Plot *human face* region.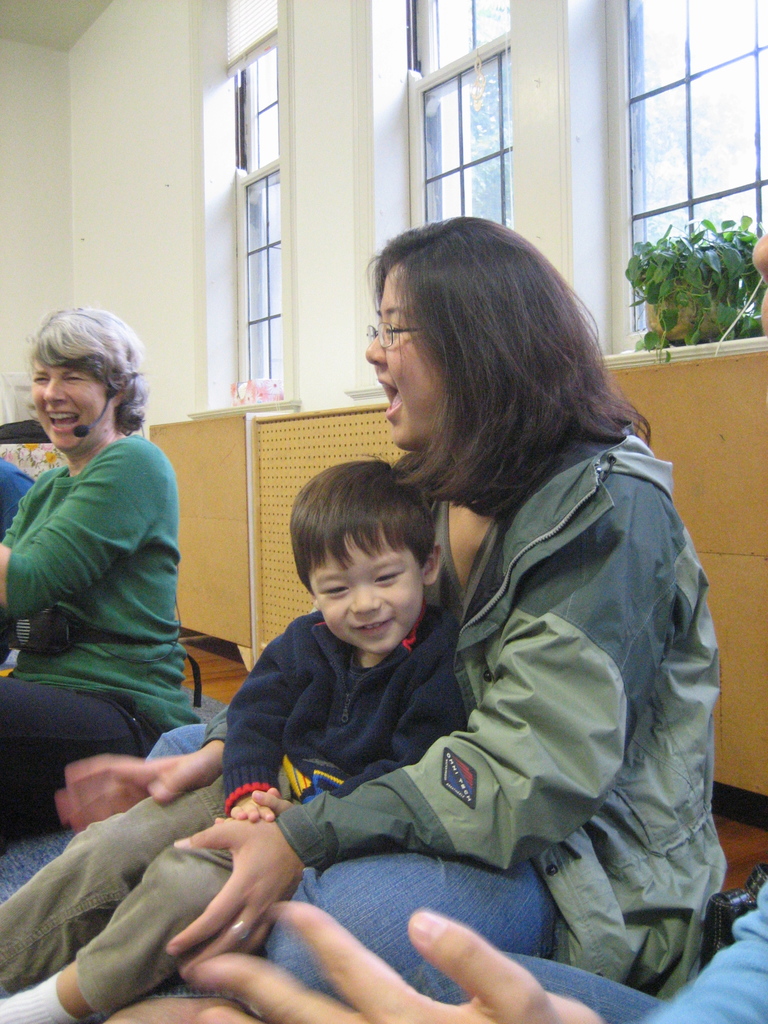
Plotted at bbox(367, 274, 438, 447).
